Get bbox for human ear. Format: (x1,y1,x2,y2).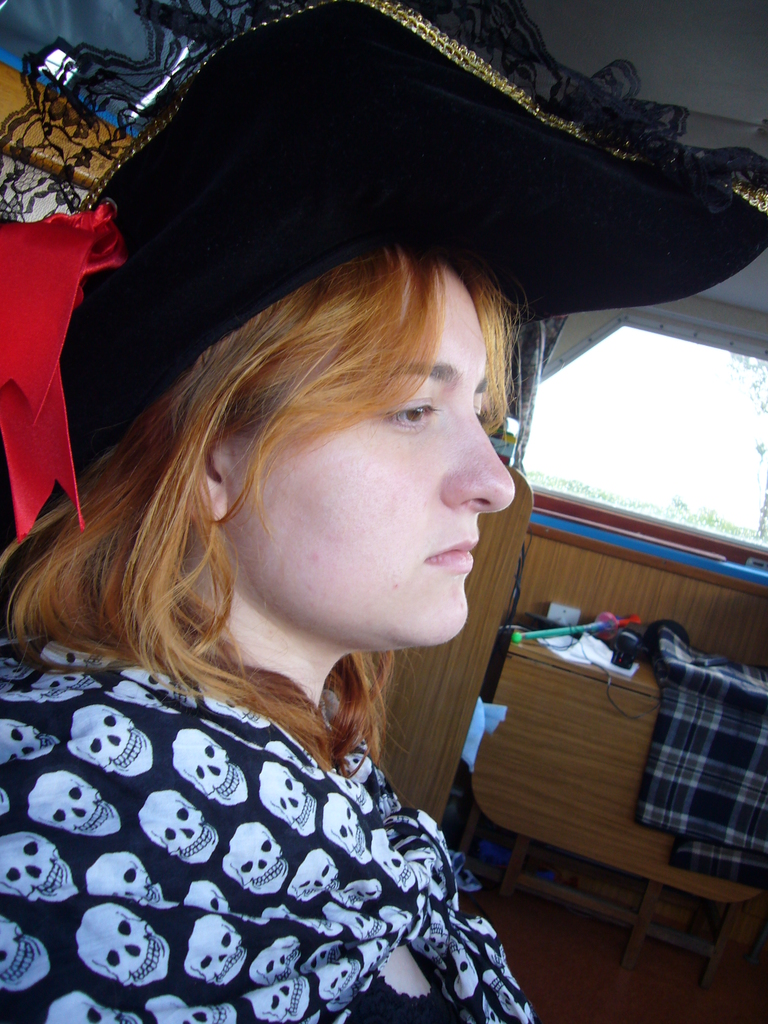
(185,433,230,518).
